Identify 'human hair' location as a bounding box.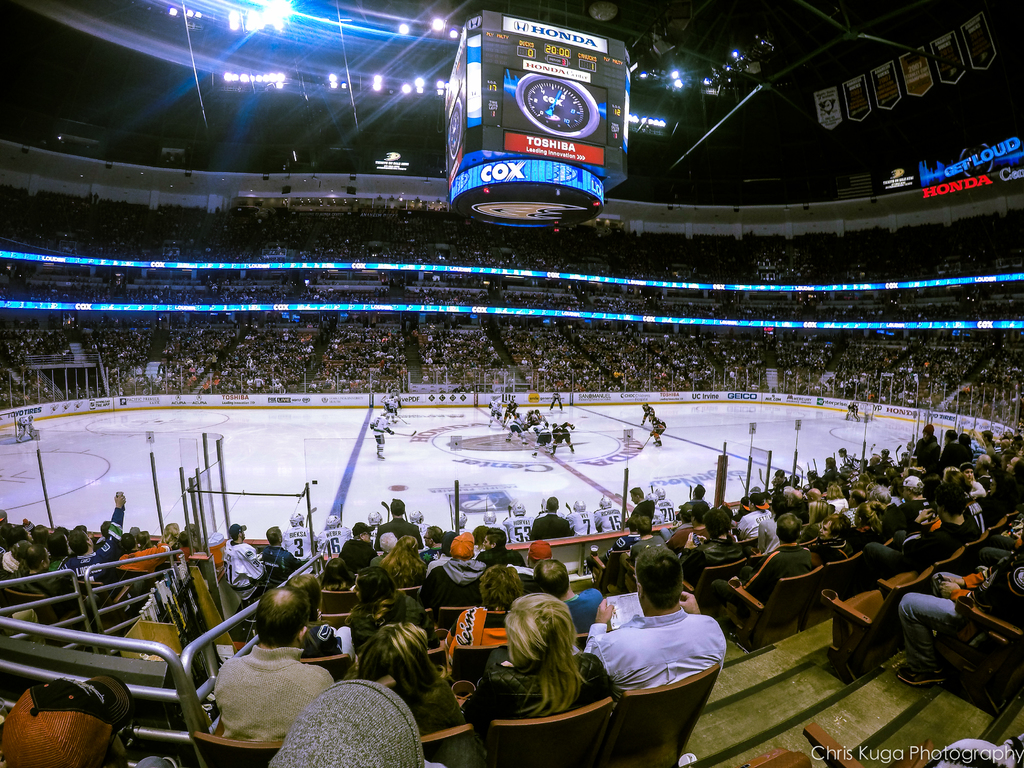
bbox=[982, 429, 993, 443].
